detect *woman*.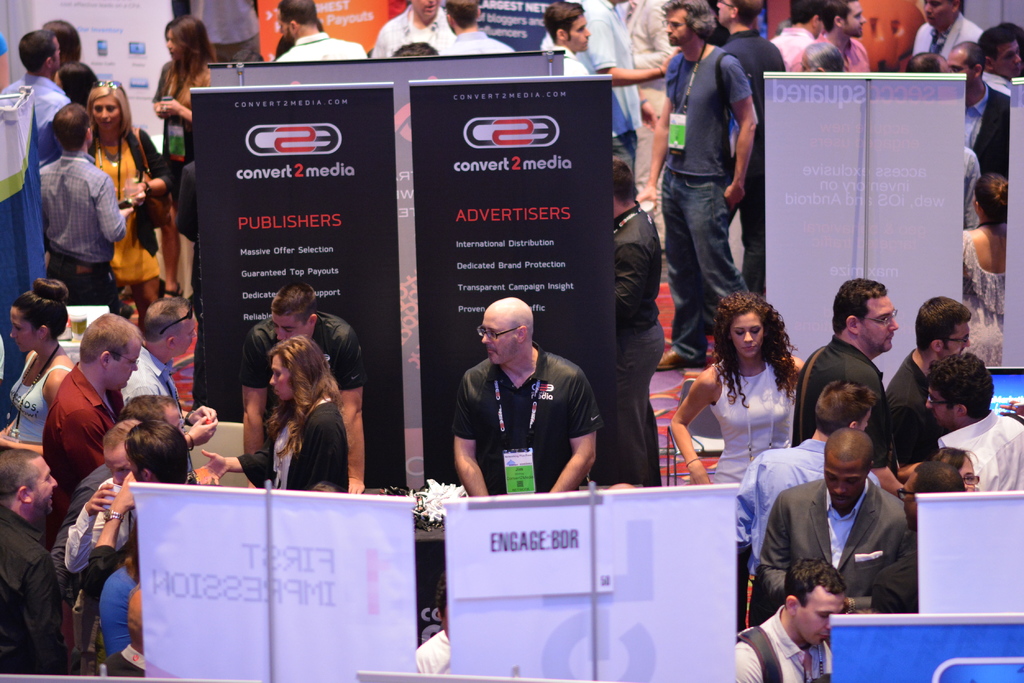
Detected at x1=196 y1=333 x2=347 y2=504.
